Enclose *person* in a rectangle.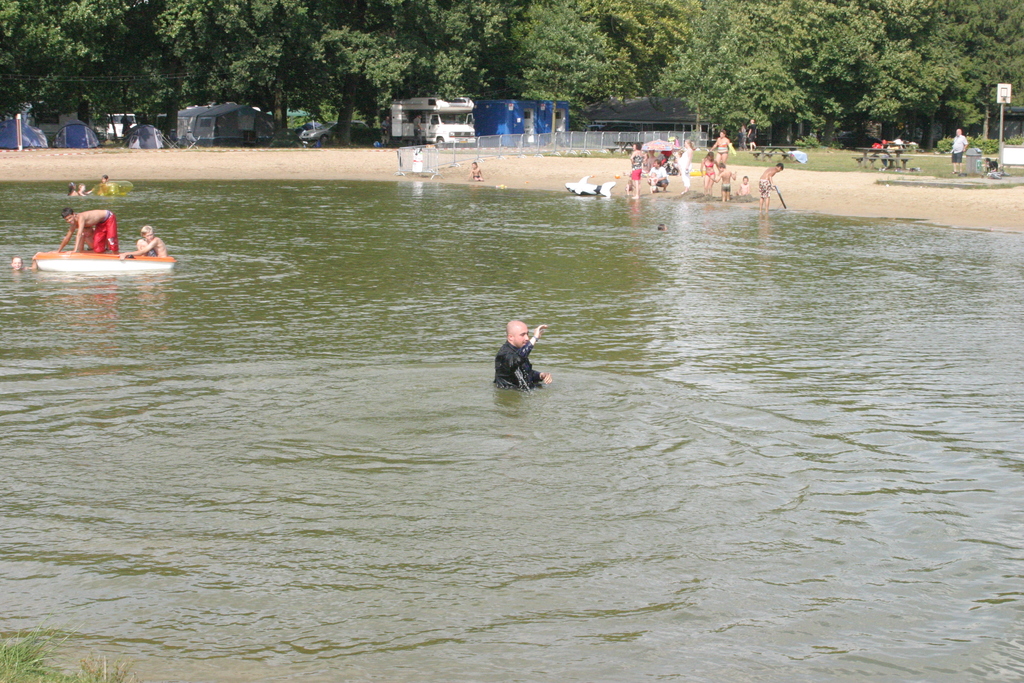
698 156 714 189.
